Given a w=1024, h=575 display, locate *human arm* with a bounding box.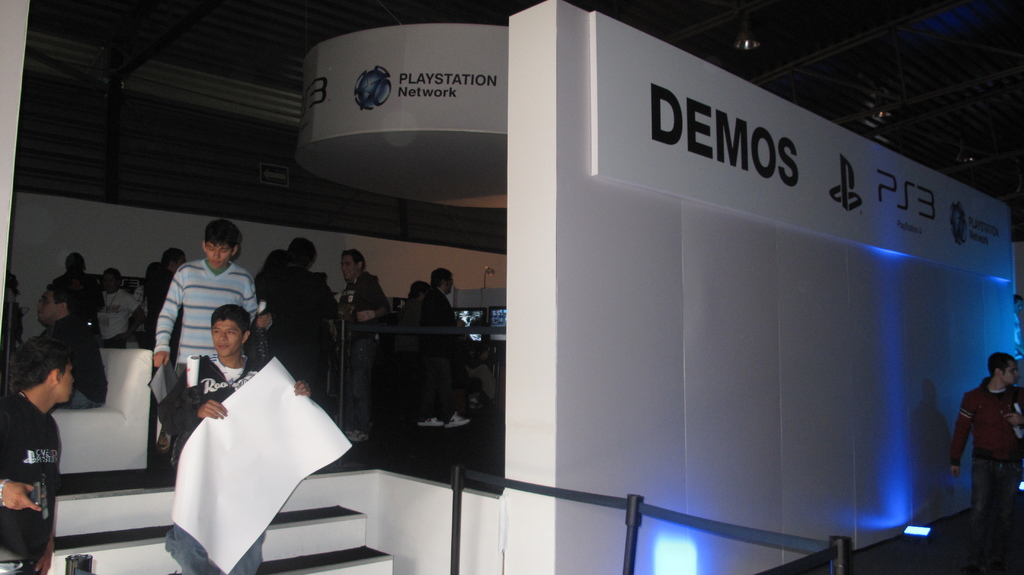
Located: (1,397,39,518).
